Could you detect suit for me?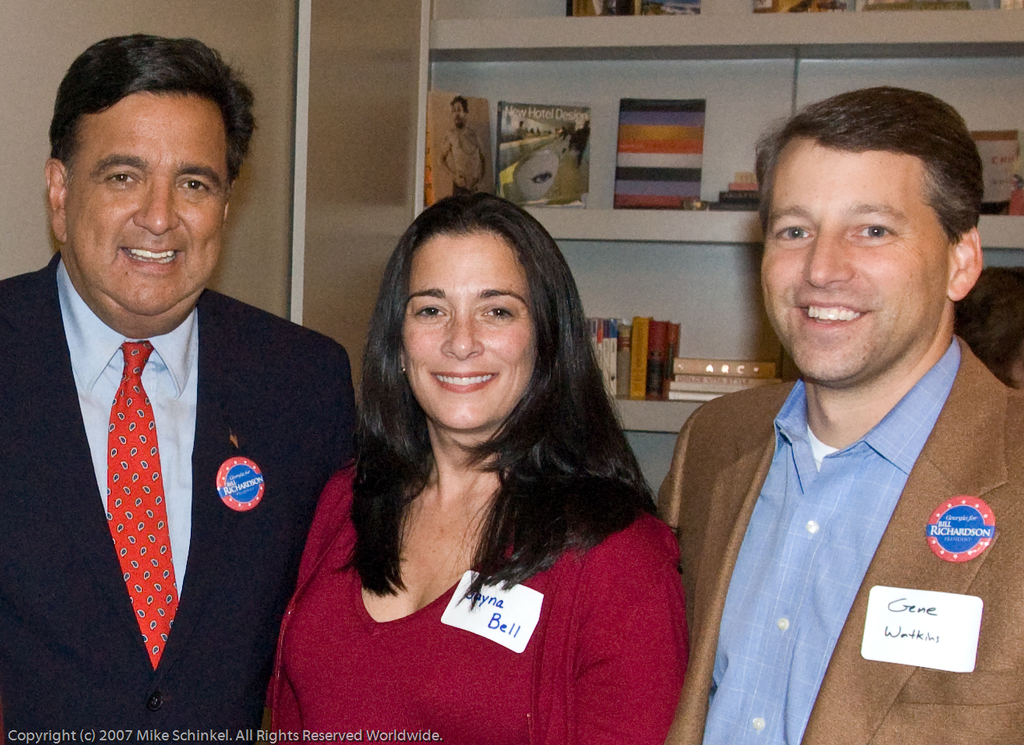
Detection result: l=3, t=252, r=377, b=744.
